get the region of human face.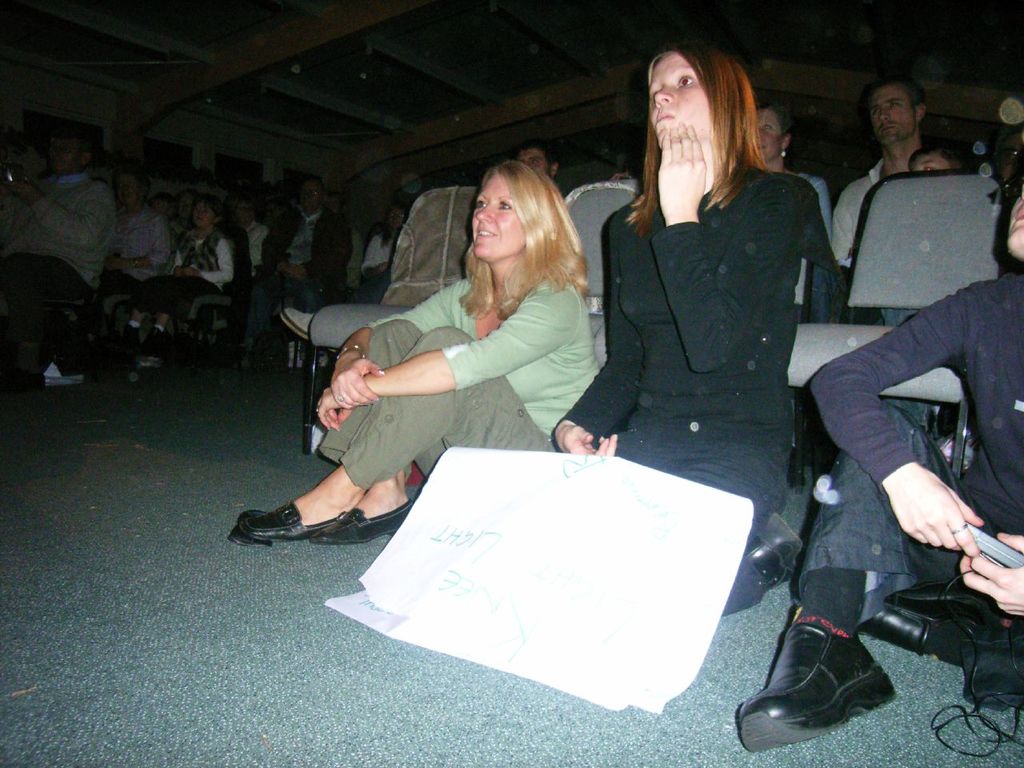
select_region(518, 135, 554, 186).
